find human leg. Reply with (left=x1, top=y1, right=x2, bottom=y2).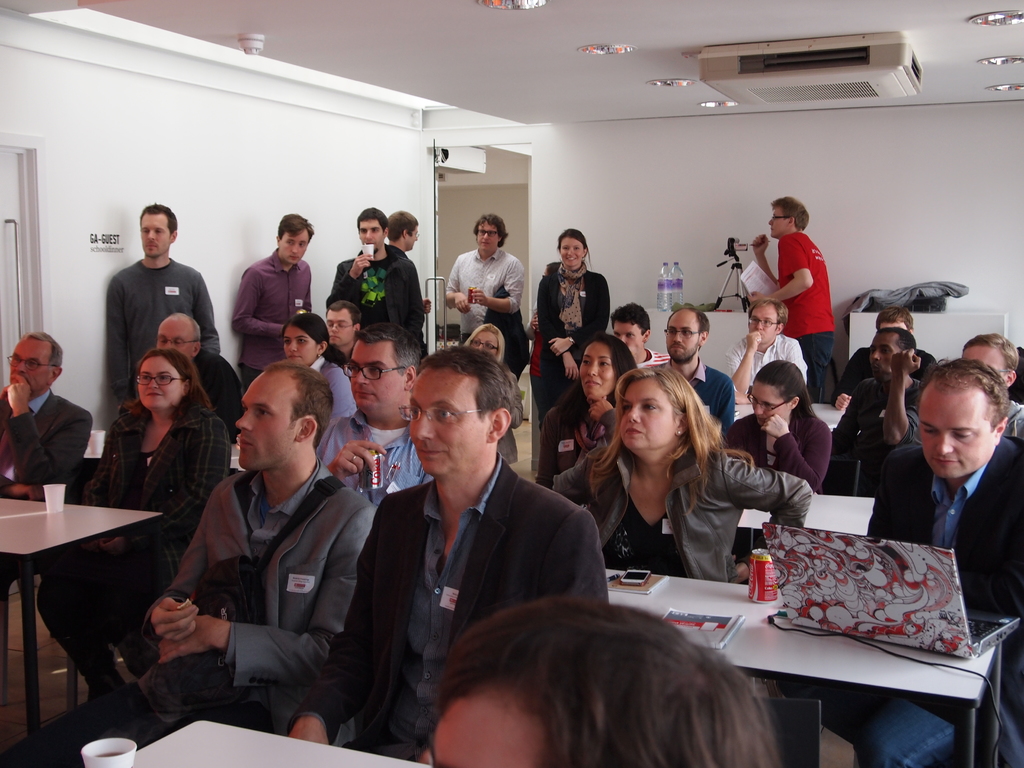
(left=853, top=703, right=957, bottom=767).
